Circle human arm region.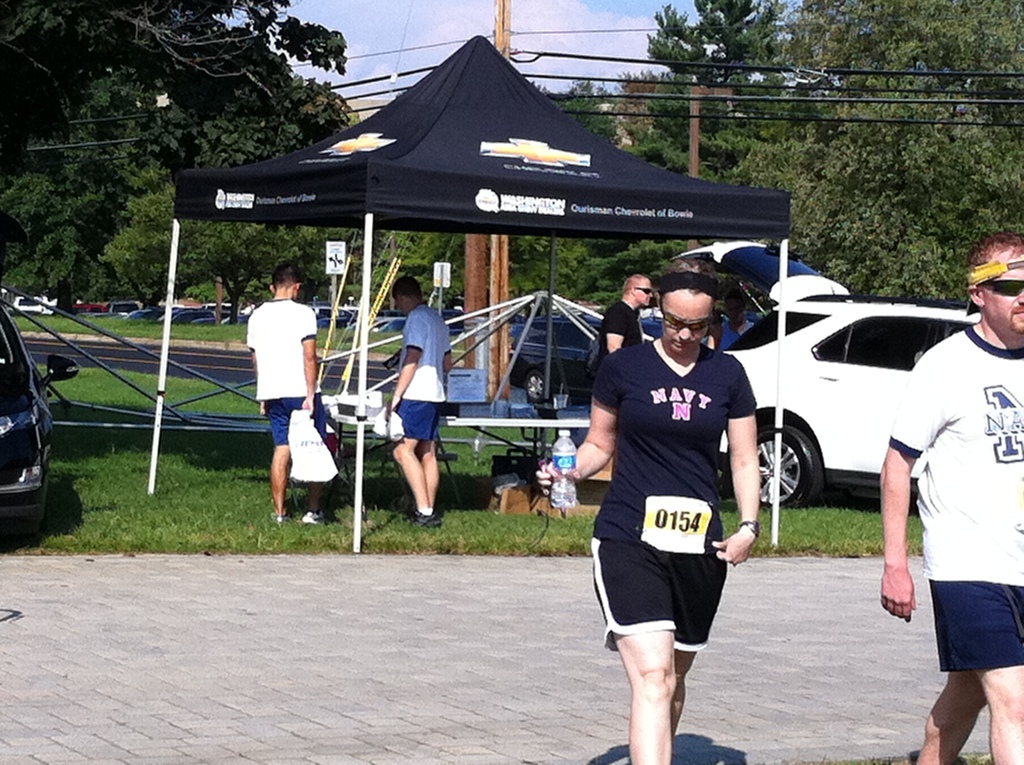
Region: (383,314,423,420).
